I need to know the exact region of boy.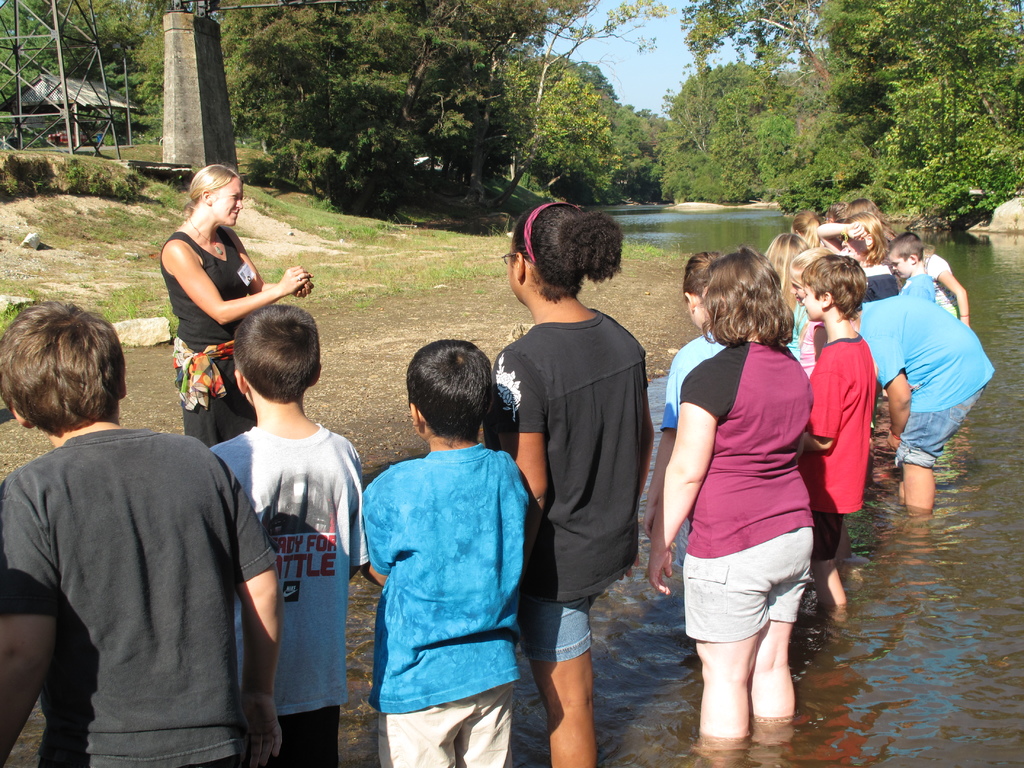
Region: (1, 294, 287, 767).
